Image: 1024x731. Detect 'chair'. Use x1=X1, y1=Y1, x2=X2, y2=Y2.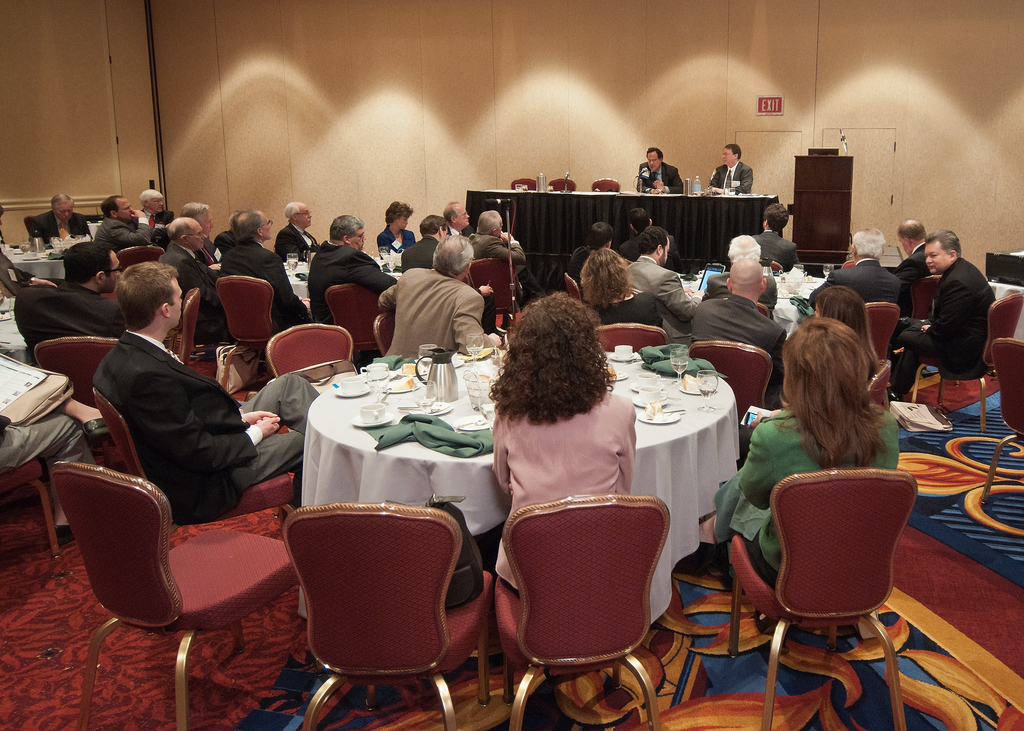
x1=916, y1=292, x2=1023, y2=423.
